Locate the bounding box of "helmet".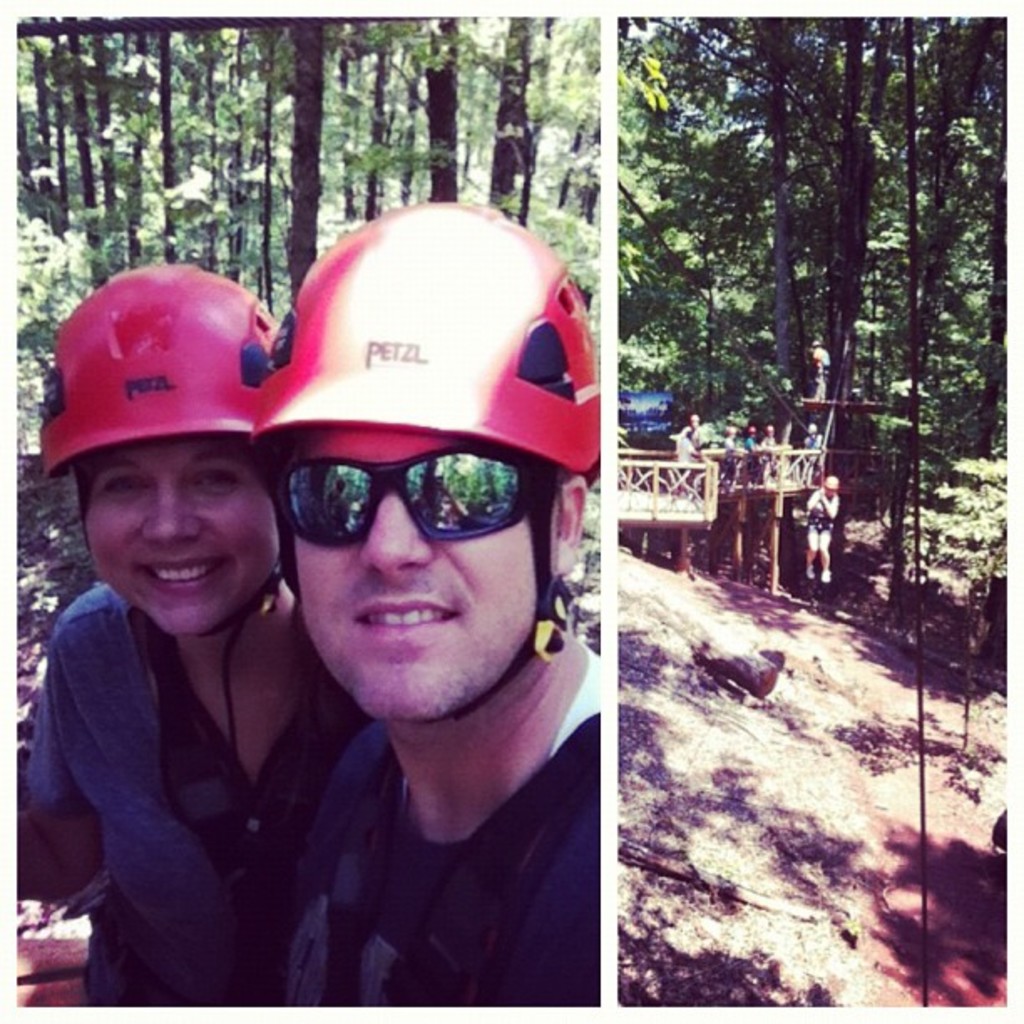
Bounding box: region(823, 474, 843, 497).
